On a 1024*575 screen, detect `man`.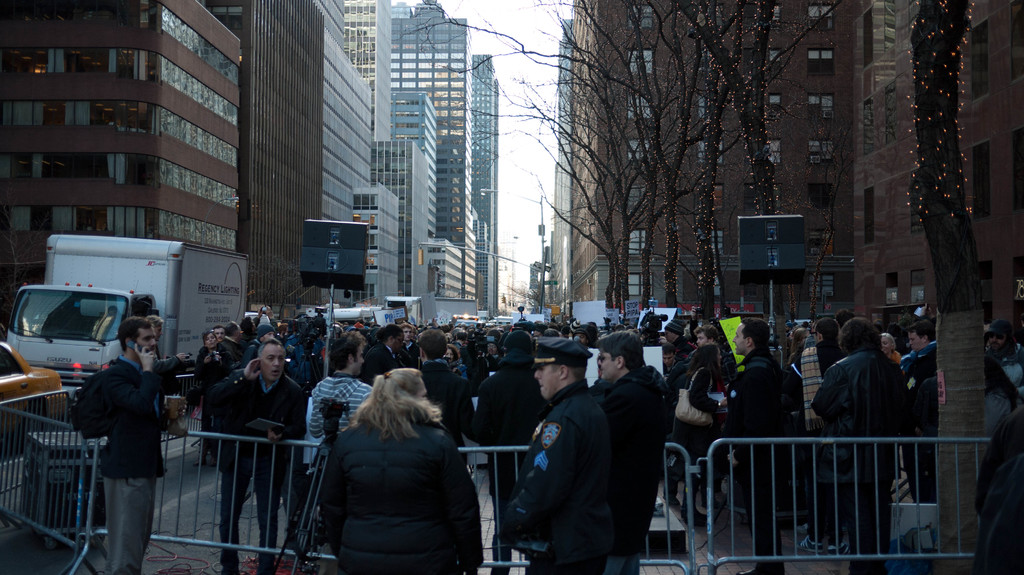
crop(151, 311, 185, 382).
